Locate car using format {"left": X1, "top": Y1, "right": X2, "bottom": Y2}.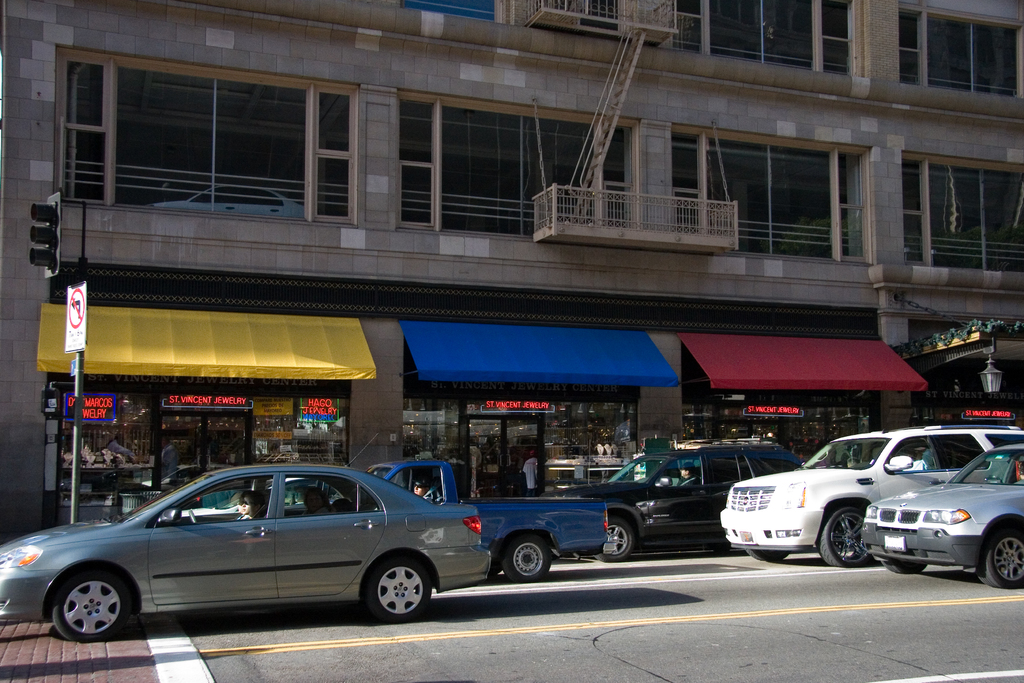
{"left": 574, "top": 432, "right": 806, "bottom": 566}.
